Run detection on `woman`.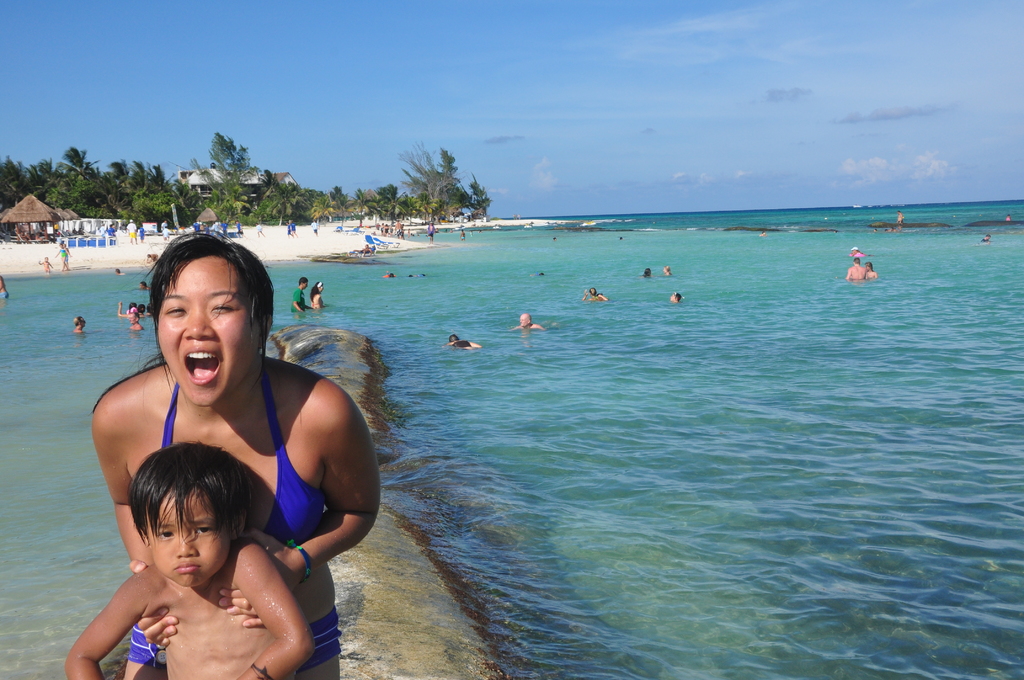
Result: <box>867,262,881,280</box>.
